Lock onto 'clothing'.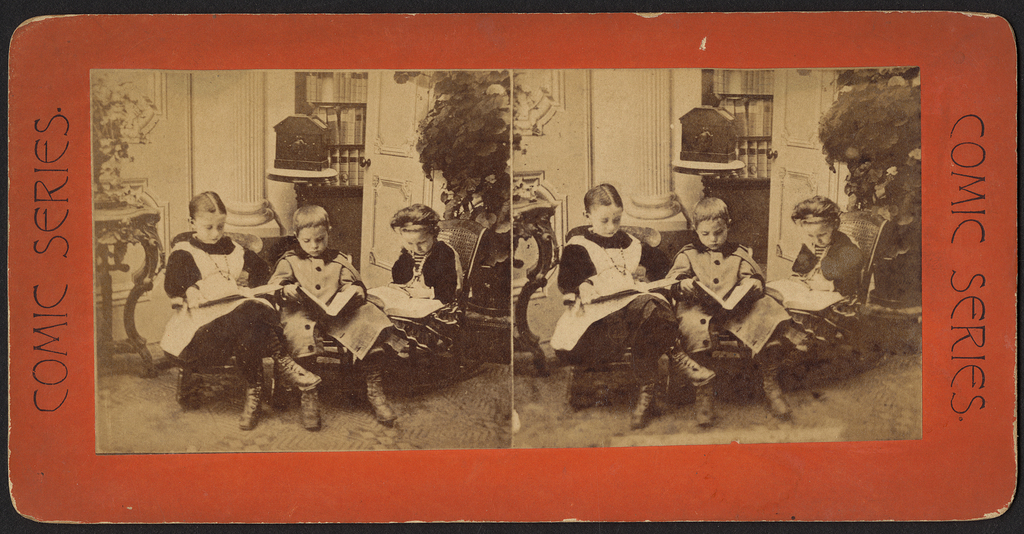
Locked: [x1=383, y1=251, x2=451, y2=294].
